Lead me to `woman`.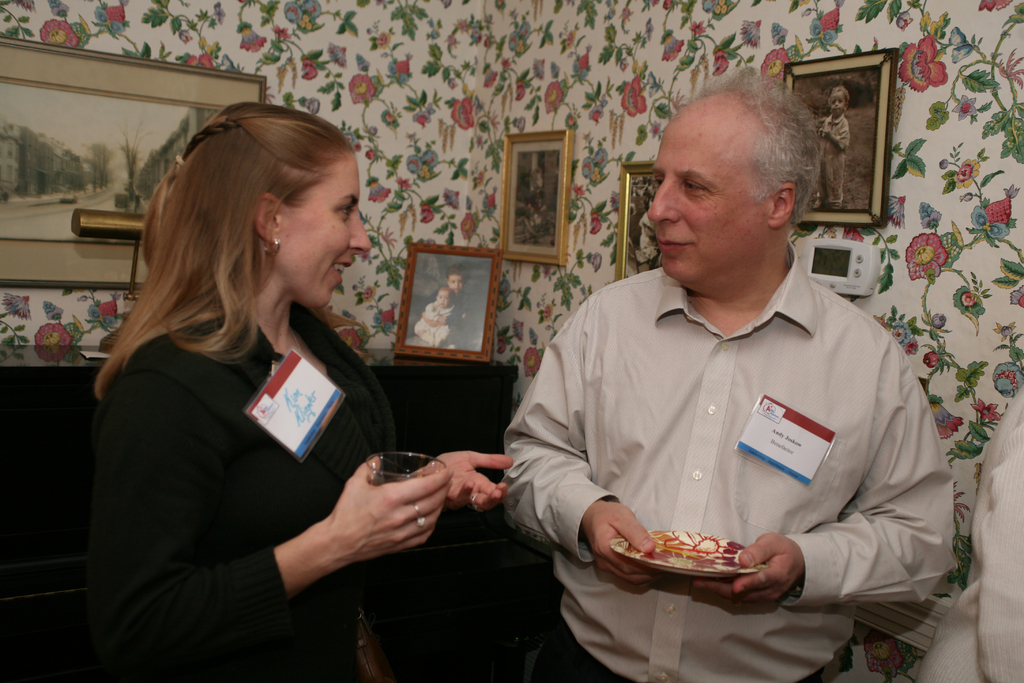
Lead to {"left": 73, "top": 106, "right": 435, "bottom": 677}.
